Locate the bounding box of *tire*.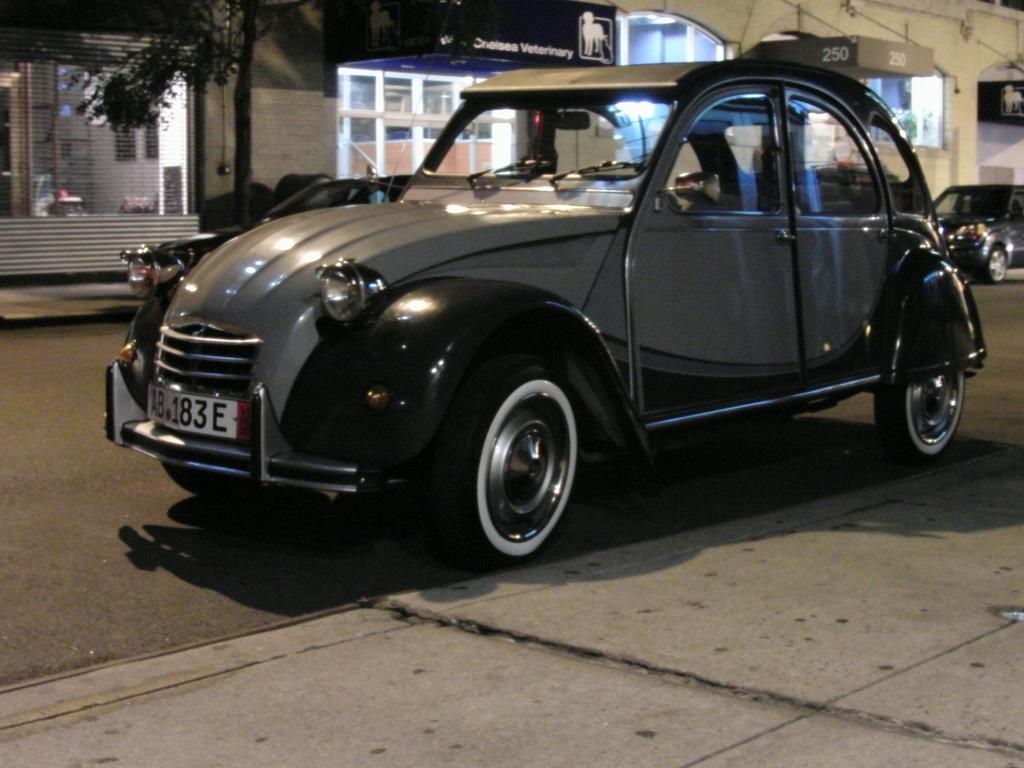
Bounding box: Rect(153, 466, 268, 504).
